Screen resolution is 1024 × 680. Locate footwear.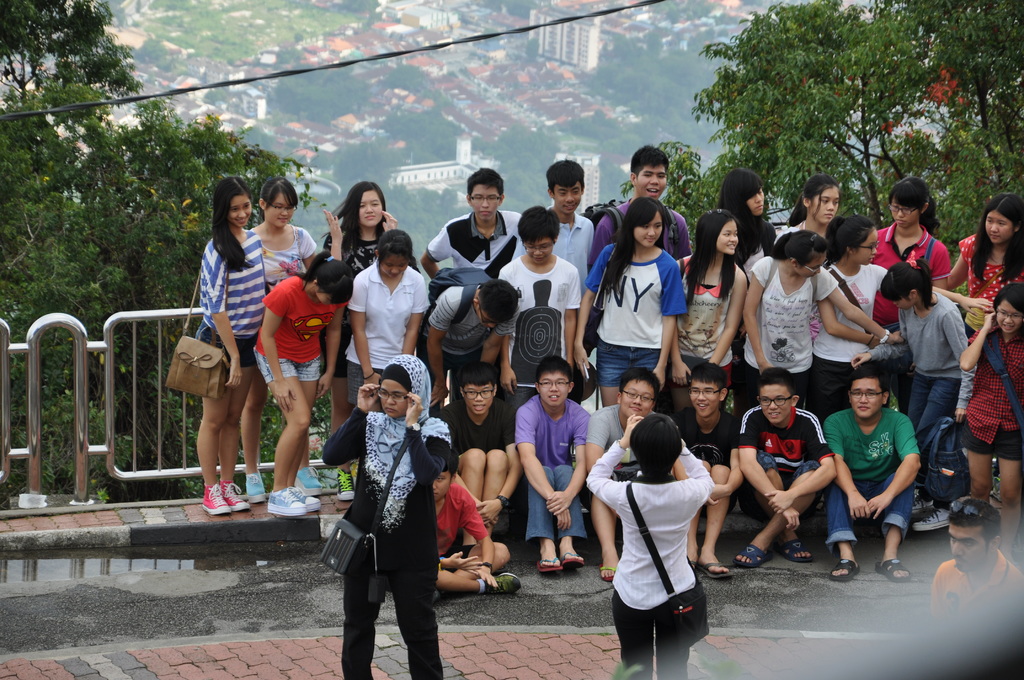
874/560/914/584.
